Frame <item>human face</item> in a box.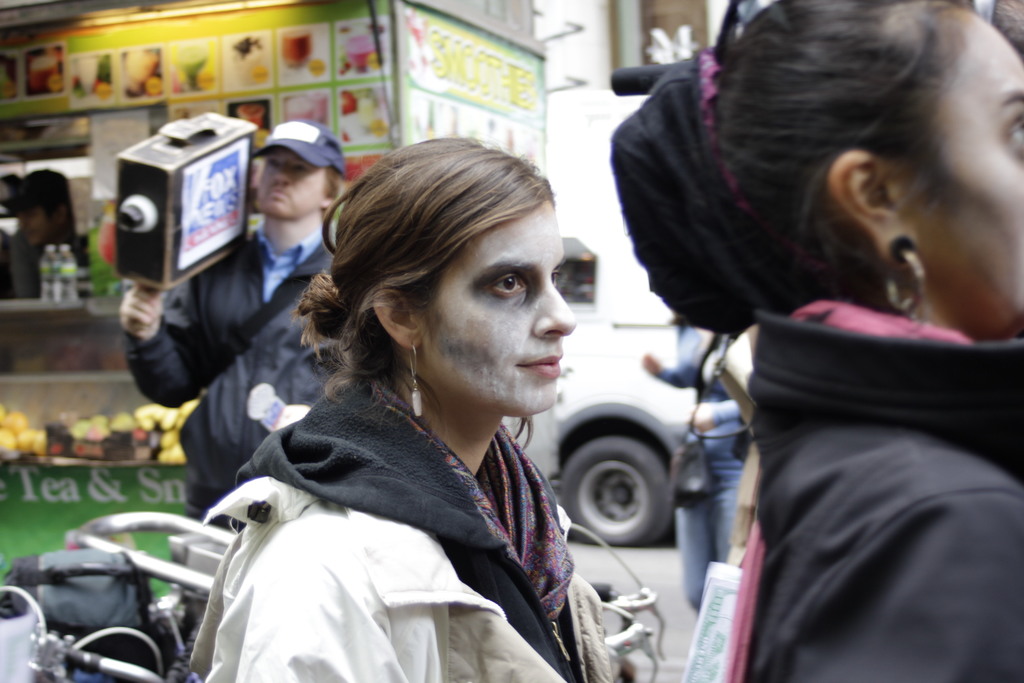
bbox=[257, 147, 324, 216].
